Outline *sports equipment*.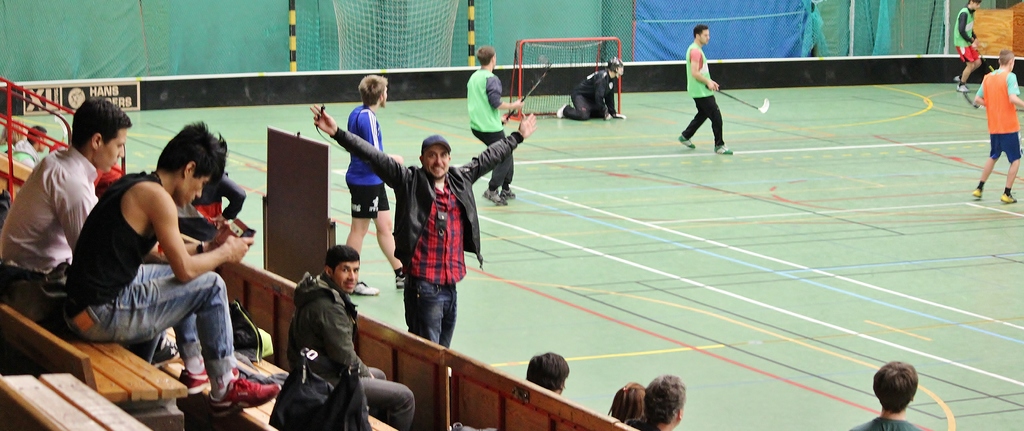
Outline: l=609, t=58, r=625, b=79.
